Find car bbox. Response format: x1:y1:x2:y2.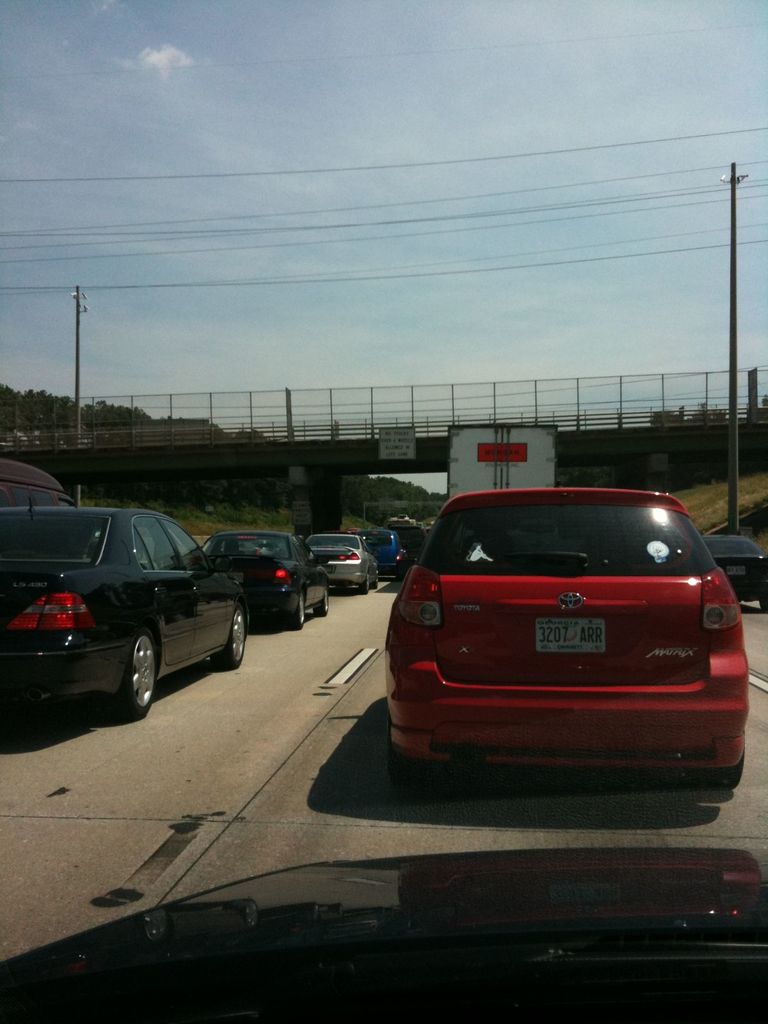
0:500:243:710.
